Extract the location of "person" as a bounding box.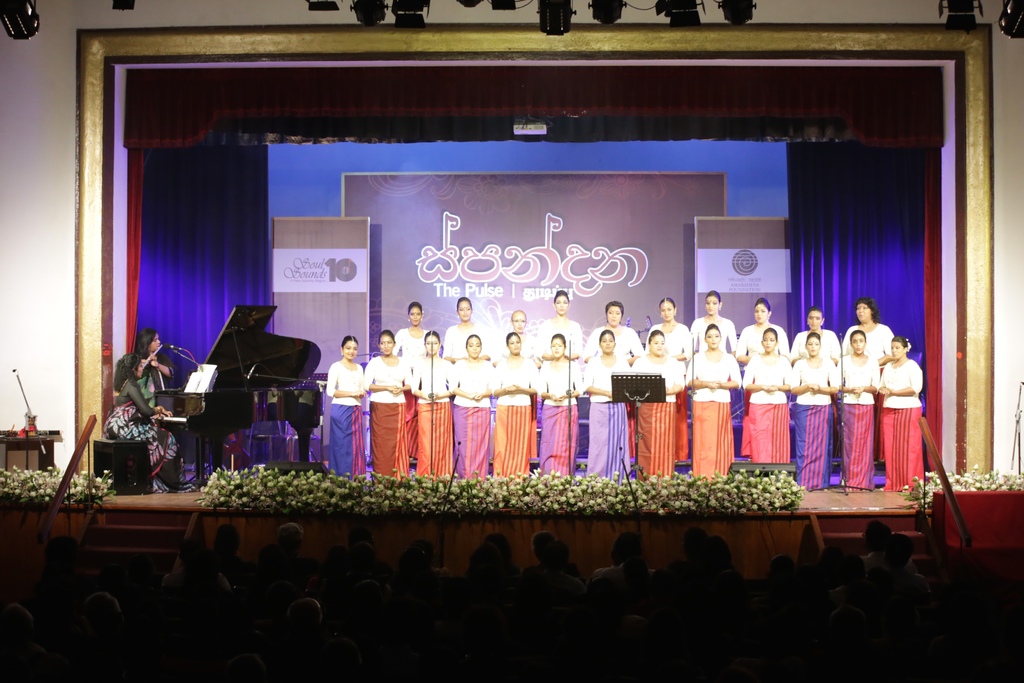
box(113, 323, 174, 428).
